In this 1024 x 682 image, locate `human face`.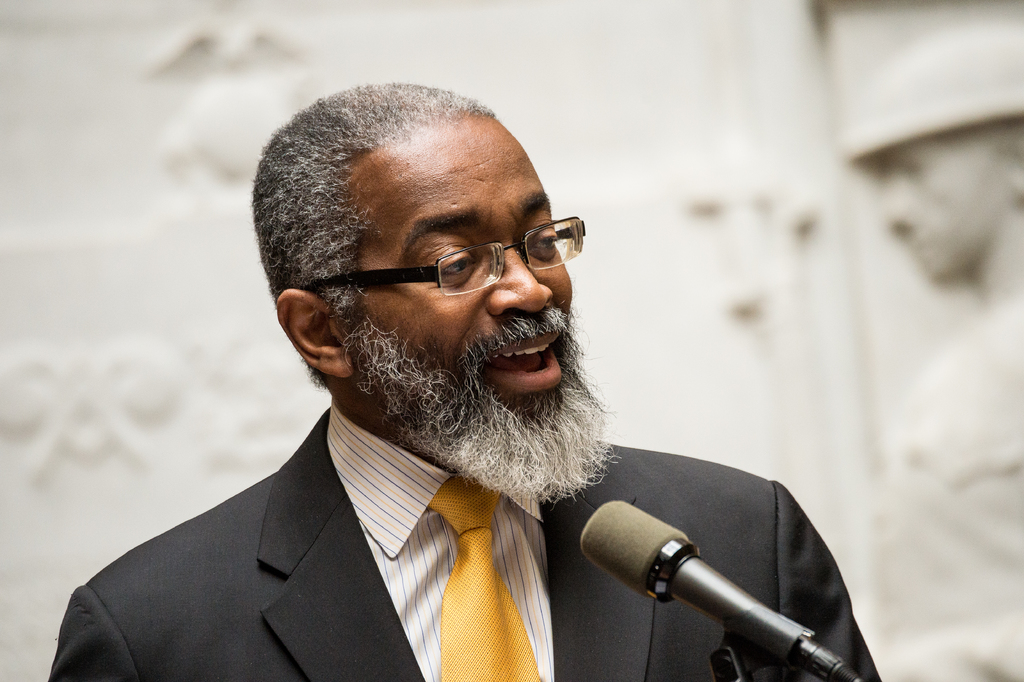
Bounding box: <bbox>360, 120, 577, 422</bbox>.
